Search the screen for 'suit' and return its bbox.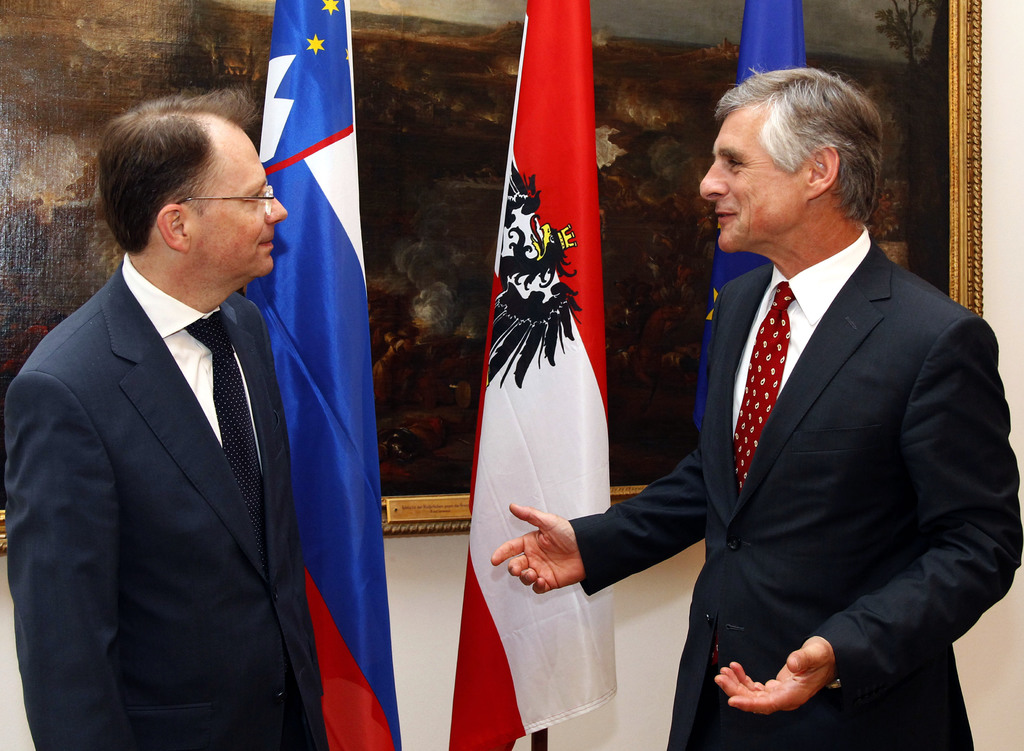
Found: region(555, 144, 986, 734).
